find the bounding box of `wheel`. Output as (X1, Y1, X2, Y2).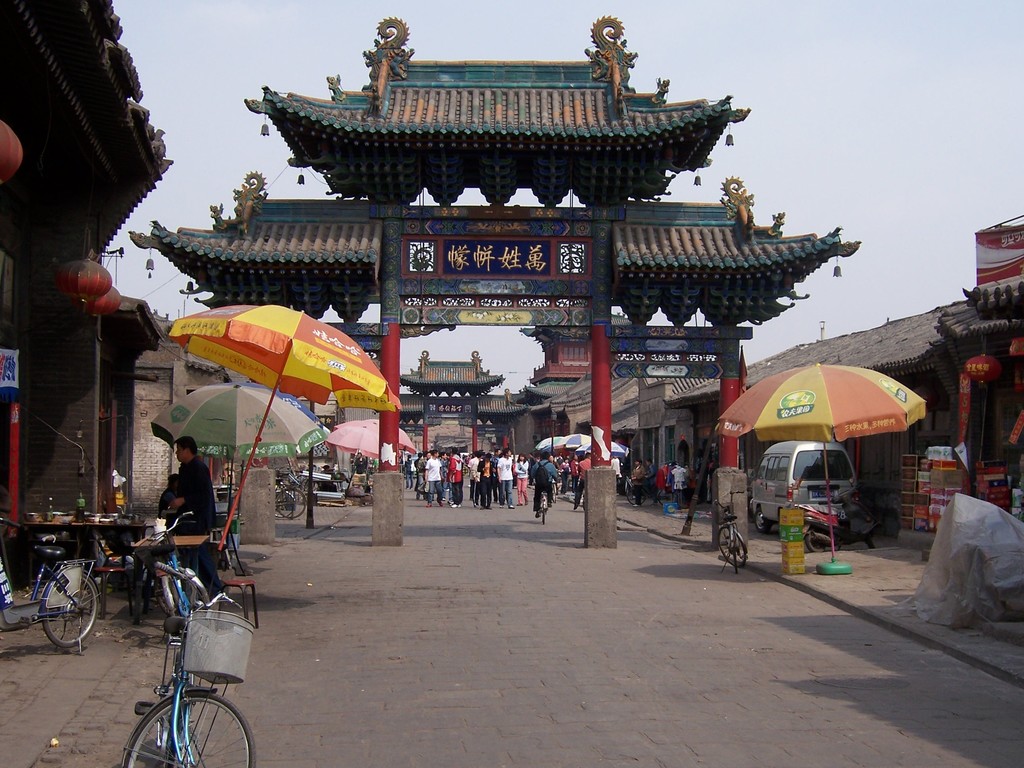
(271, 491, 298, 517).
